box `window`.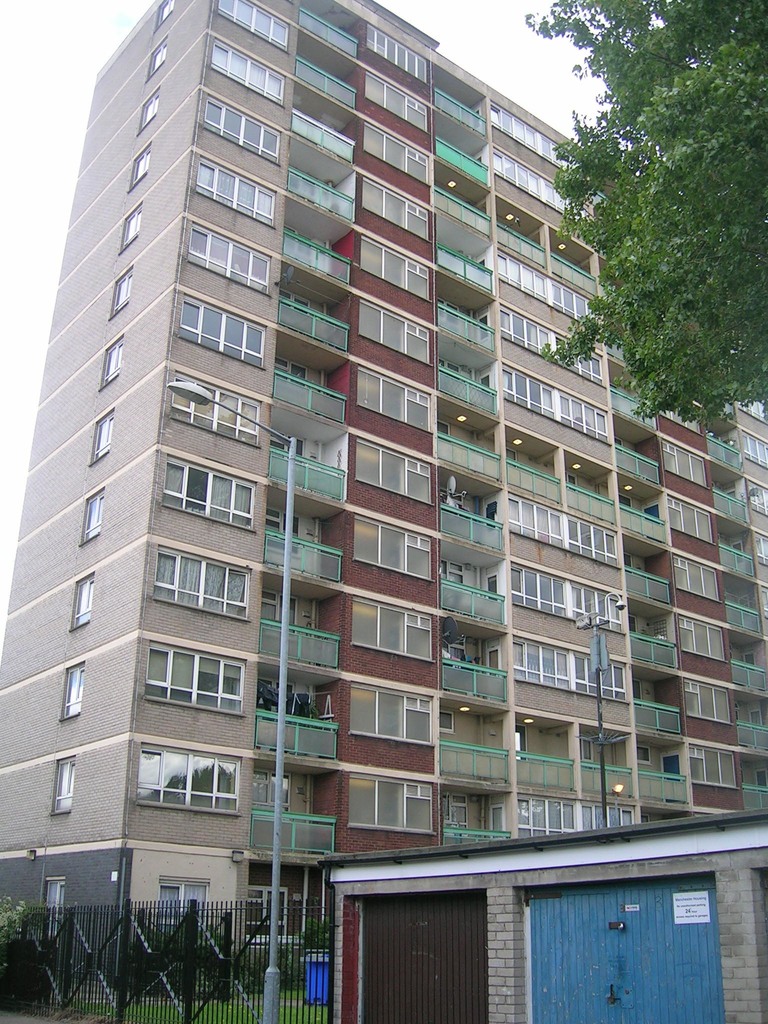
<box>216,39,282,104</box>.
